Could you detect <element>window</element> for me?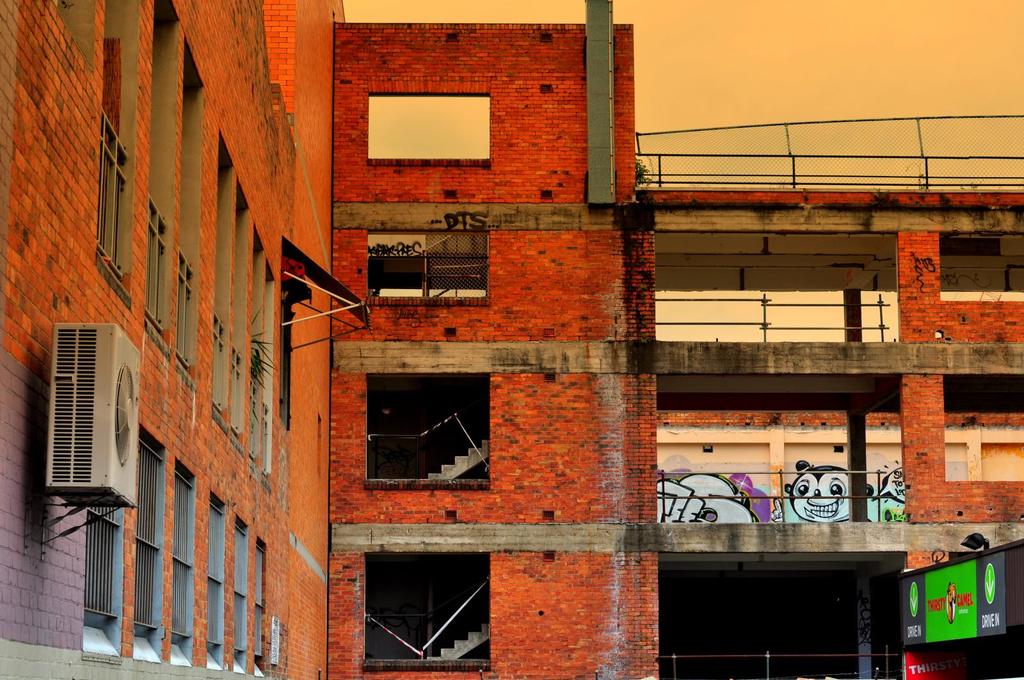
Detection result: locate(230, 518, 246, 660).
